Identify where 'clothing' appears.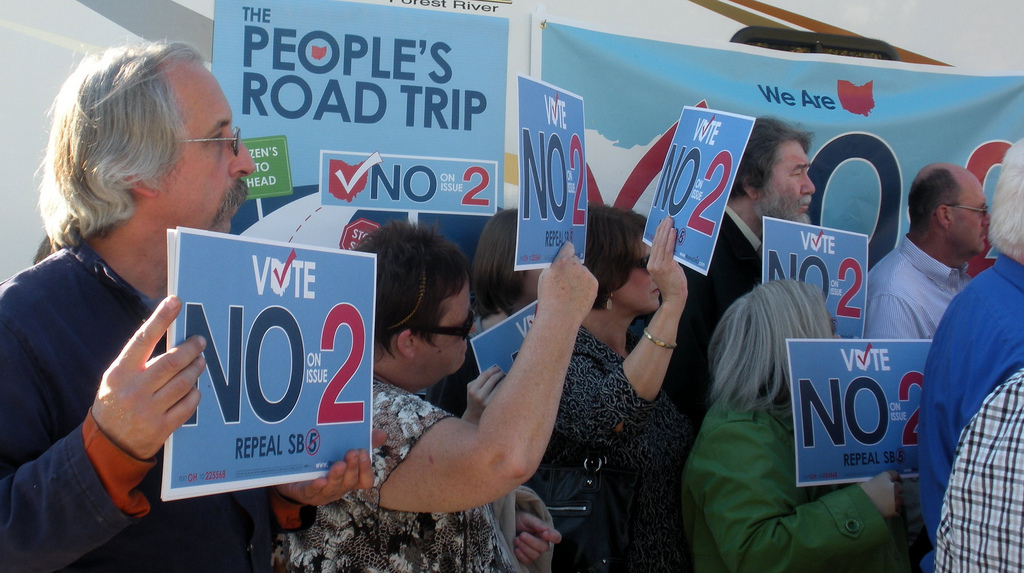
Appears at [left=413, top=309, right=482, bottom=413].
